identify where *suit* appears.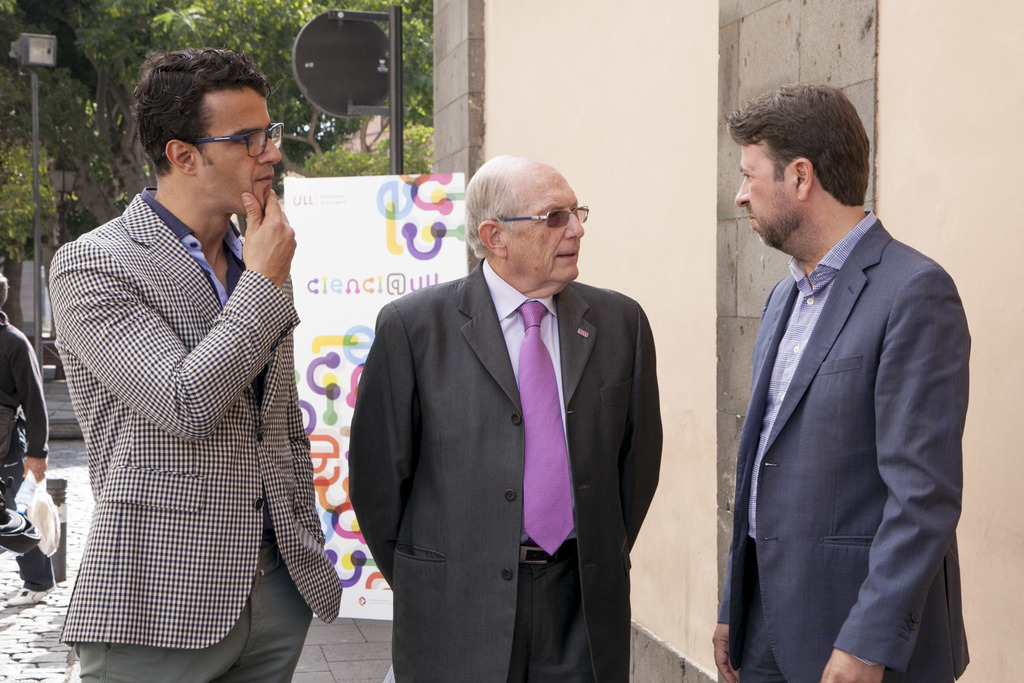
Appears at (x1=49, y1=183, x2=349, y2=682).
